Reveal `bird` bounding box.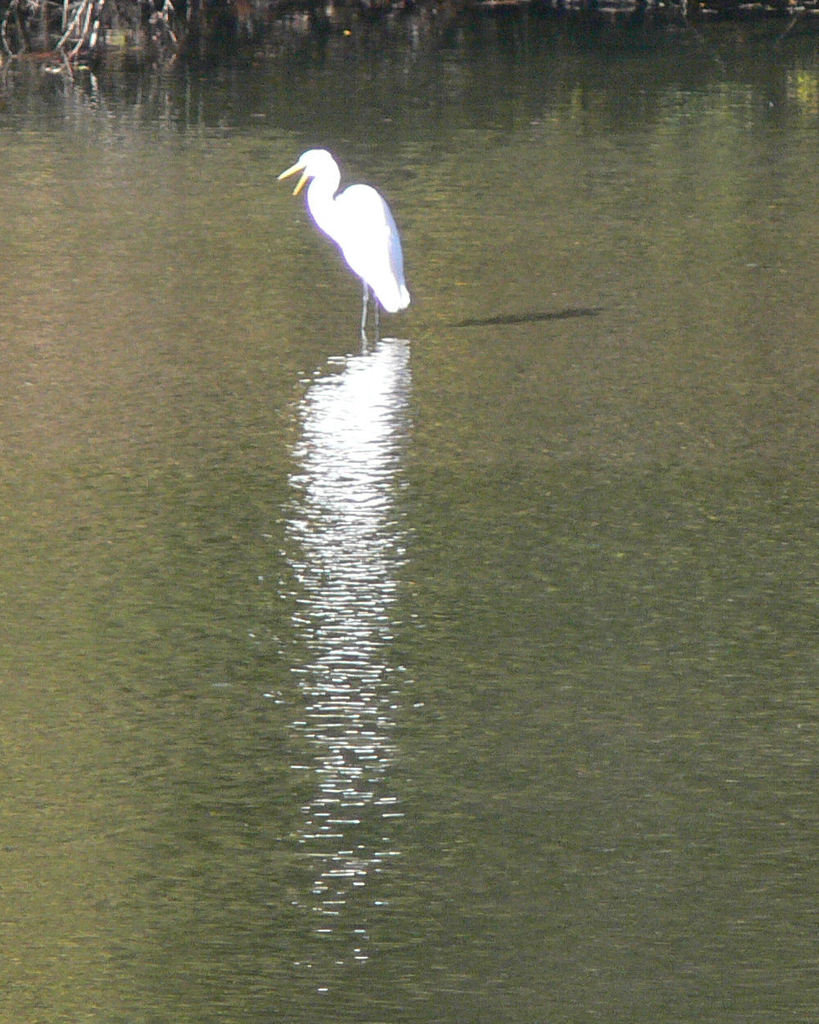
Revealed: <bbox>277, 137, 418, 360</bbox>.
